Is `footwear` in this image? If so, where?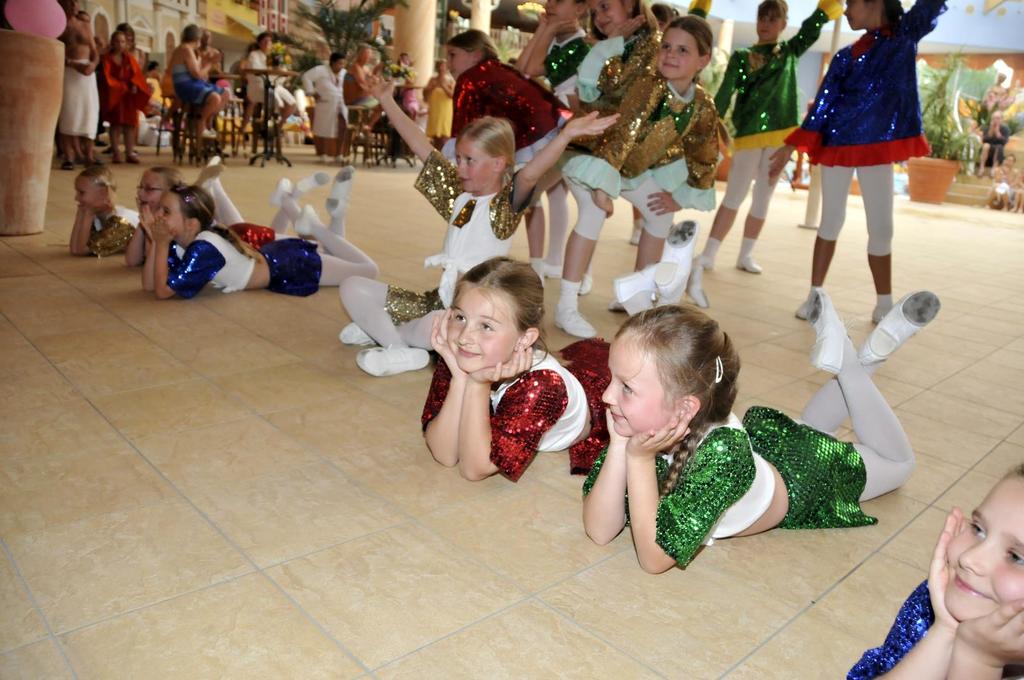
Yes, at (614,262,656,303).
